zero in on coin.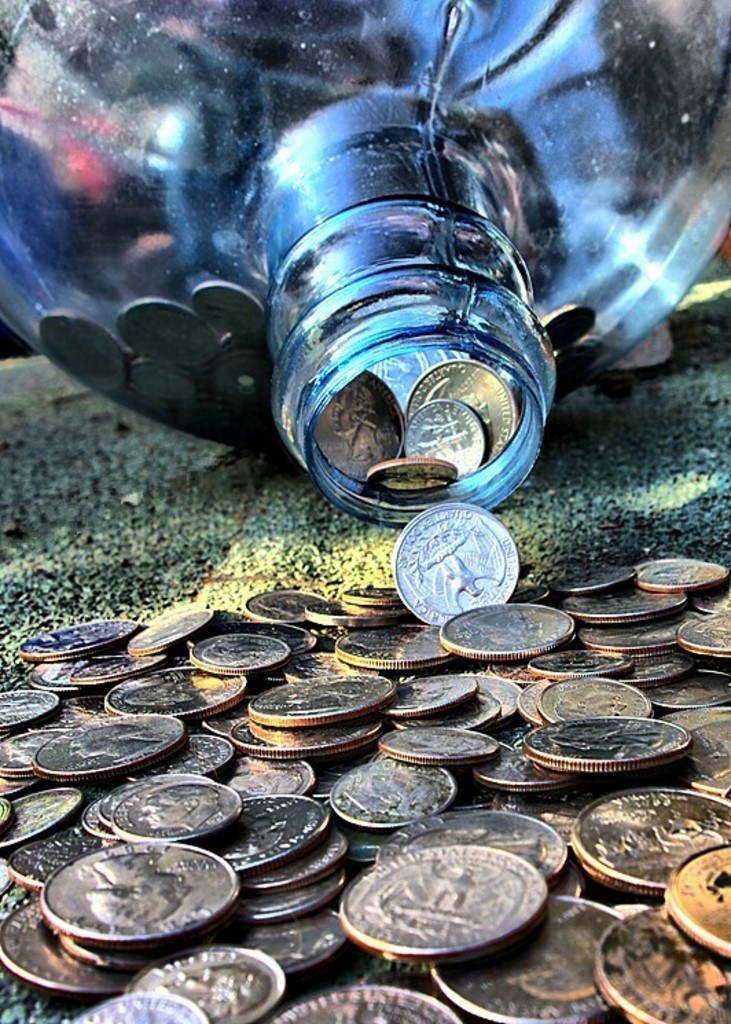
Zeroed in: (372, 676, 477, 723).
